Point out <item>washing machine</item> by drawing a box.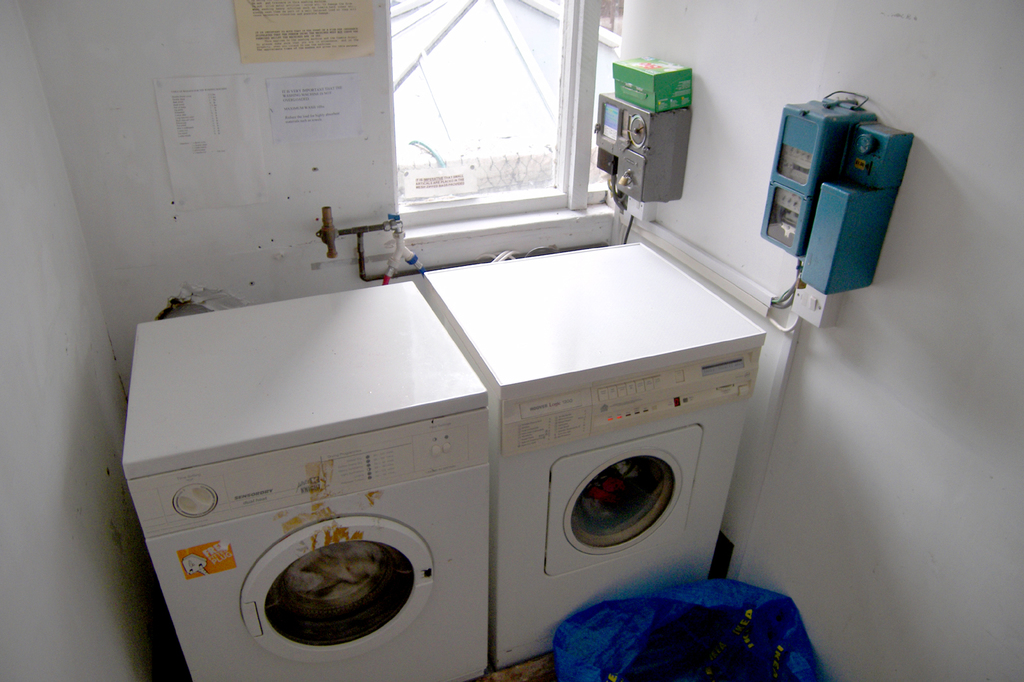
x1=419 y1=231 x2=773 y2=669.
